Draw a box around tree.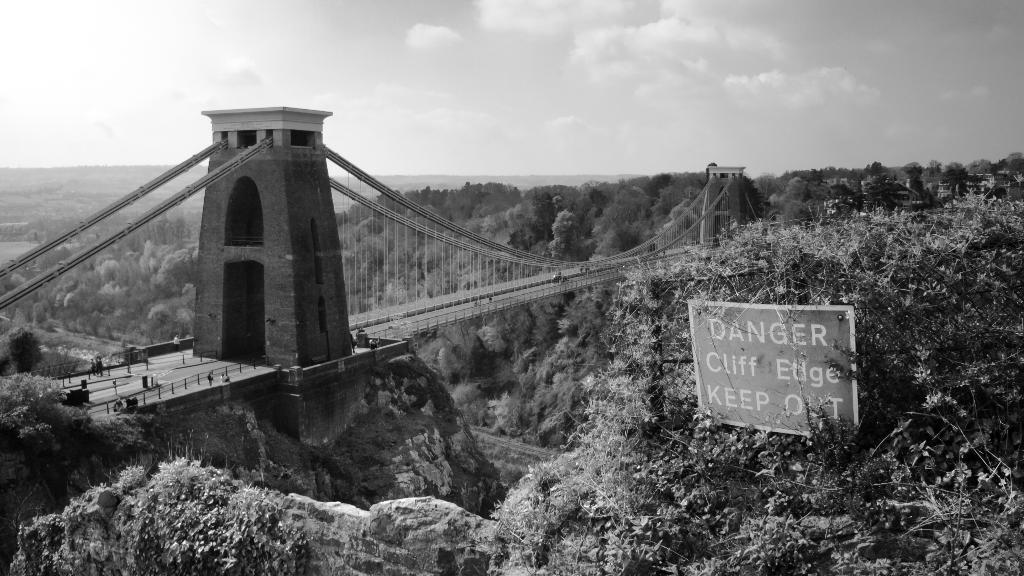
bbox=(6, 324, 45, 374).
